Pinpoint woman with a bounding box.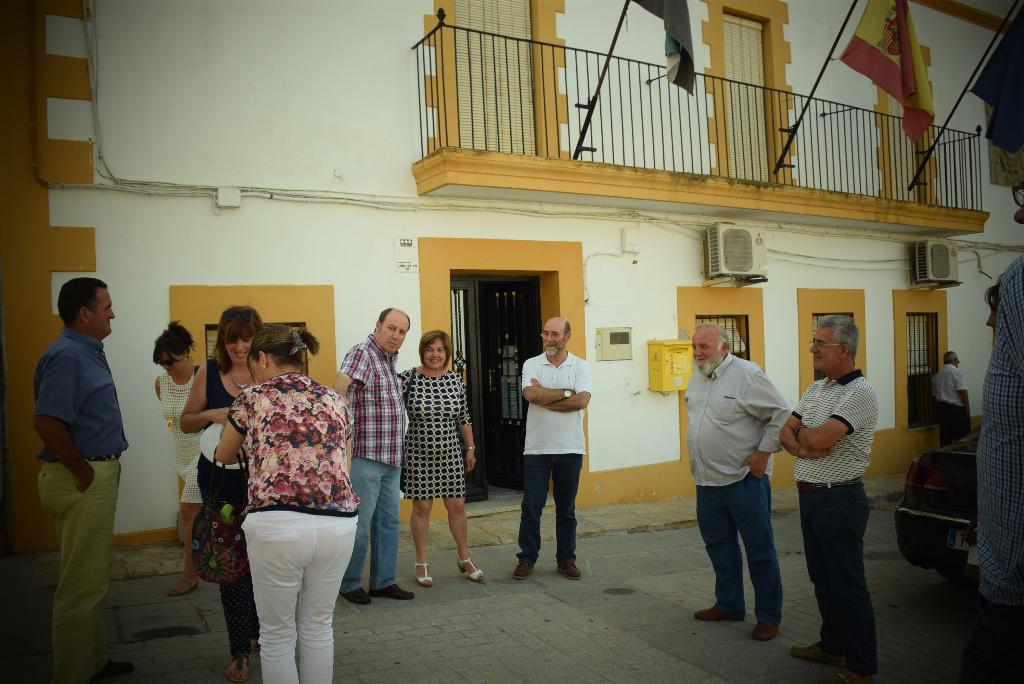
(172,298,268,683).
